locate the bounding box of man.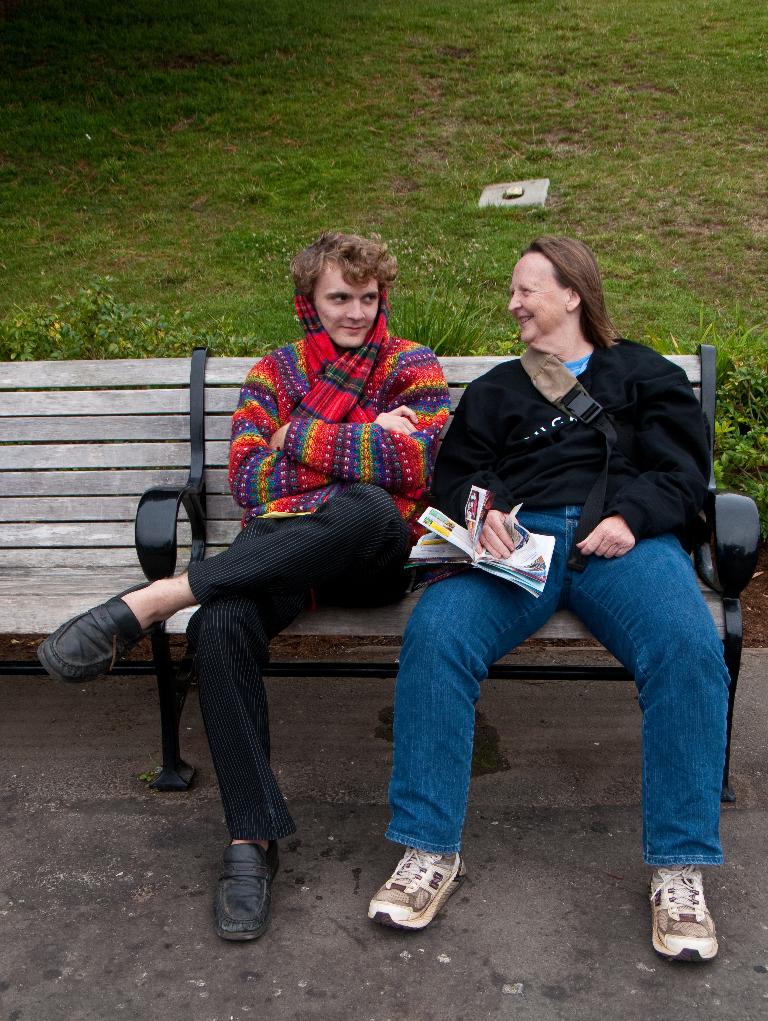
Bounding box: locate(317, 227, 730, 918).
